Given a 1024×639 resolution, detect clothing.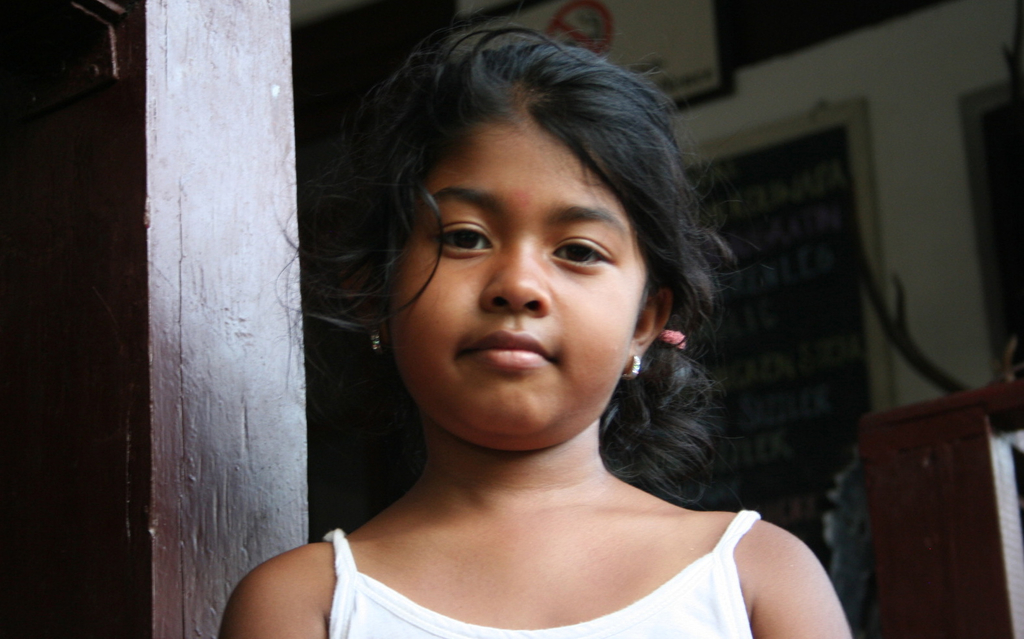
278/384/817/634.
